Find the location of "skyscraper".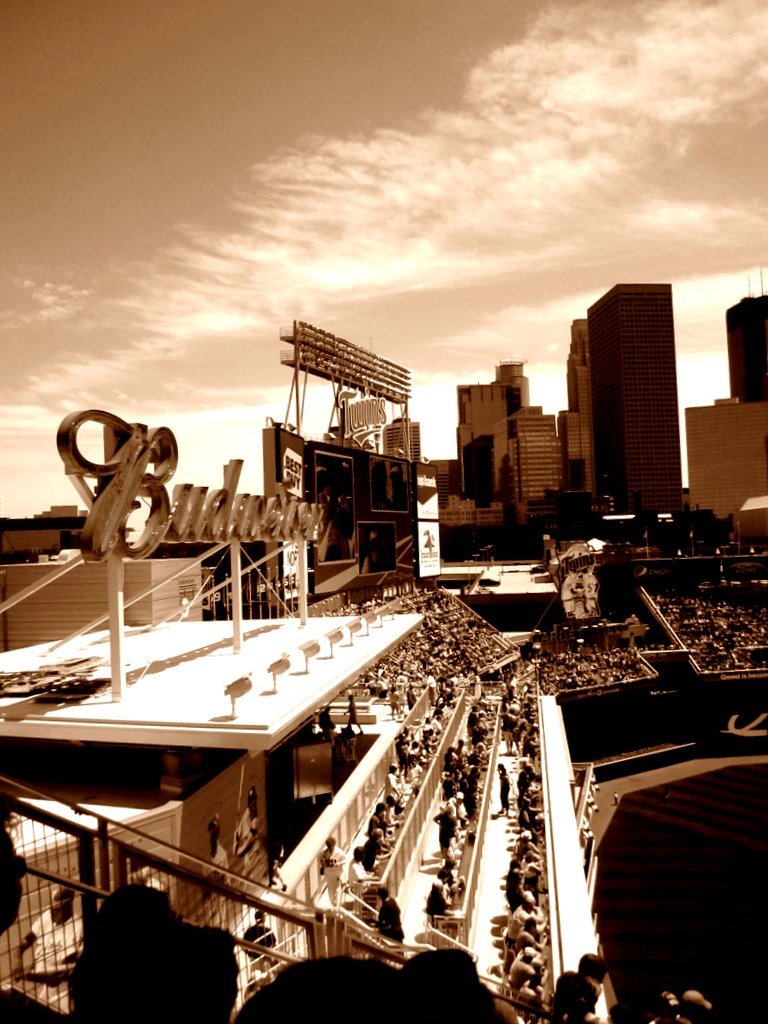
Location: pyautogui.locateOnScreen(471, 354, 578, 525).
